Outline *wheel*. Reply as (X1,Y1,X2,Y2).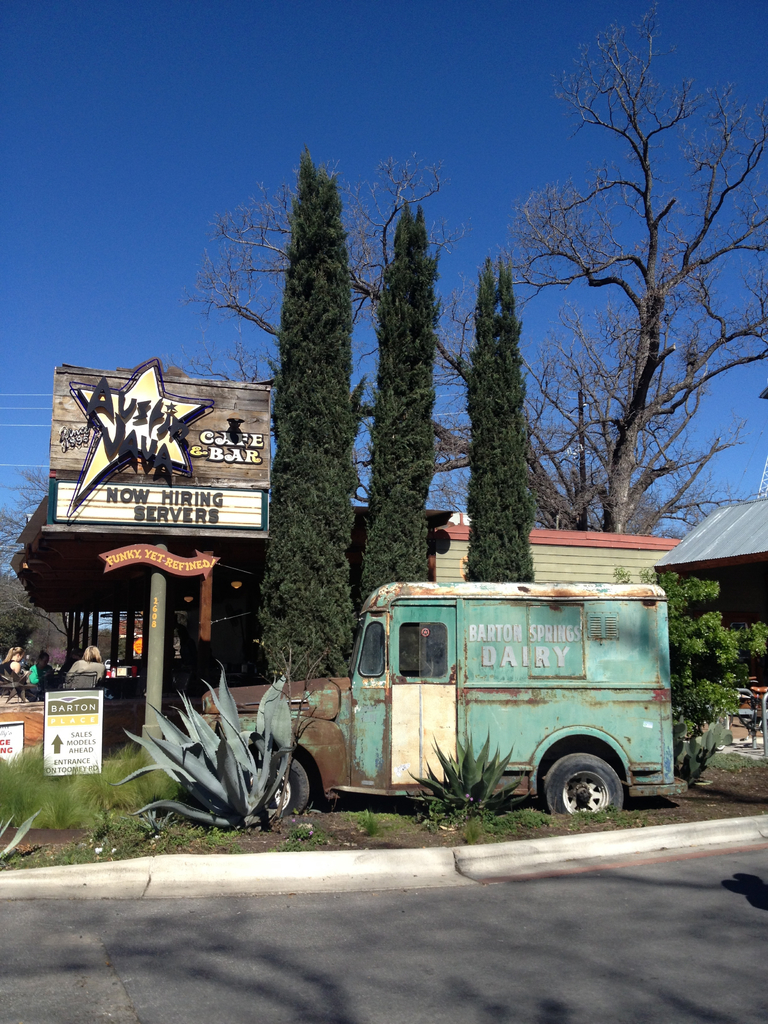
(273,752,312,819).
